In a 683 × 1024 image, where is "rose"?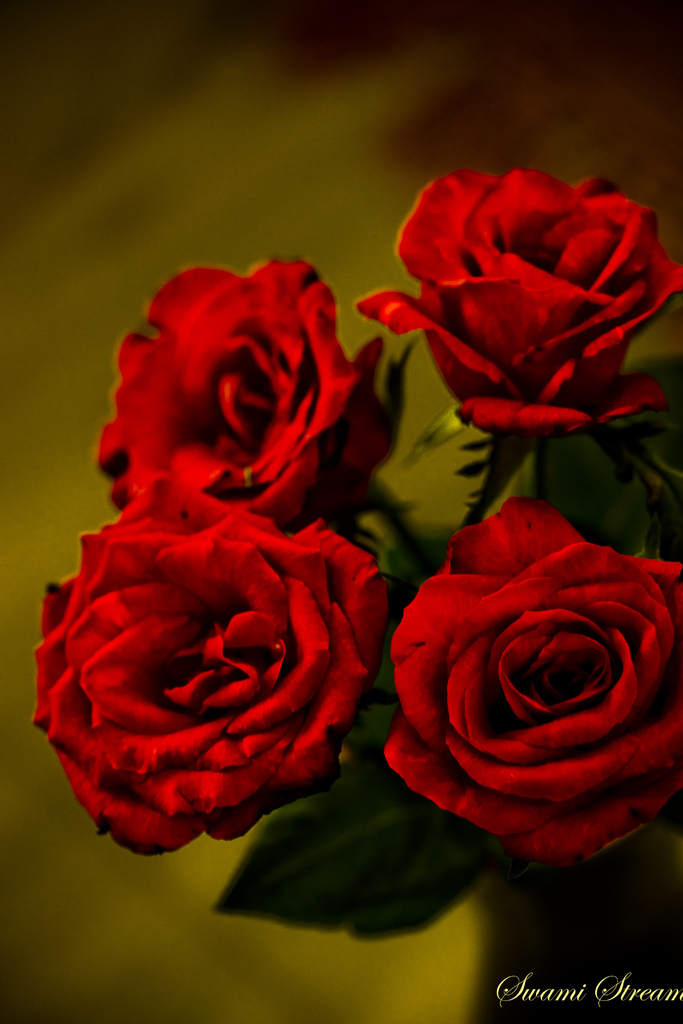
region(34, 474, 383, 860).
